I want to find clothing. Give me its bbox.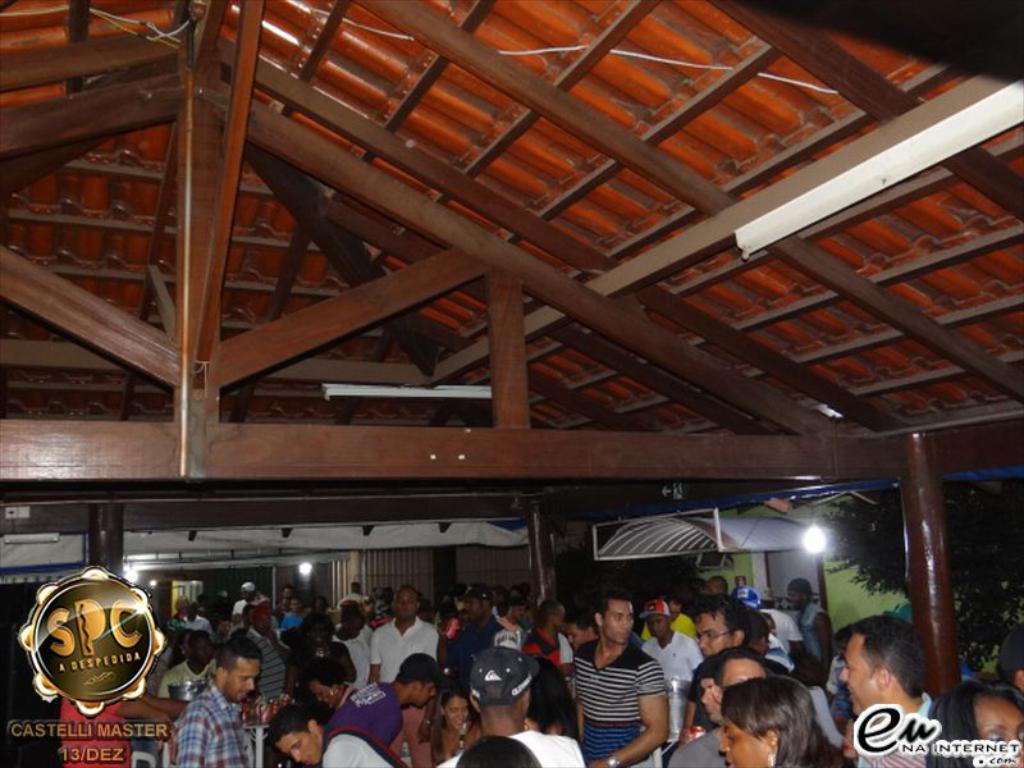
crop(644, 613, 700, 643).
